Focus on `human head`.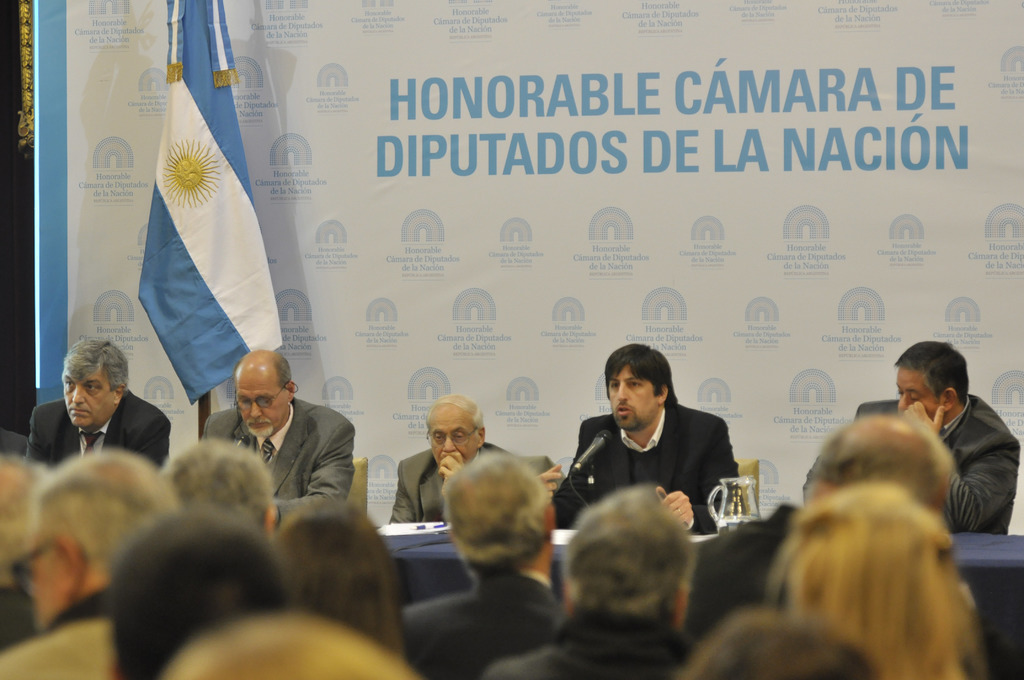
Focused at locate(605, 341, 675, 430).
